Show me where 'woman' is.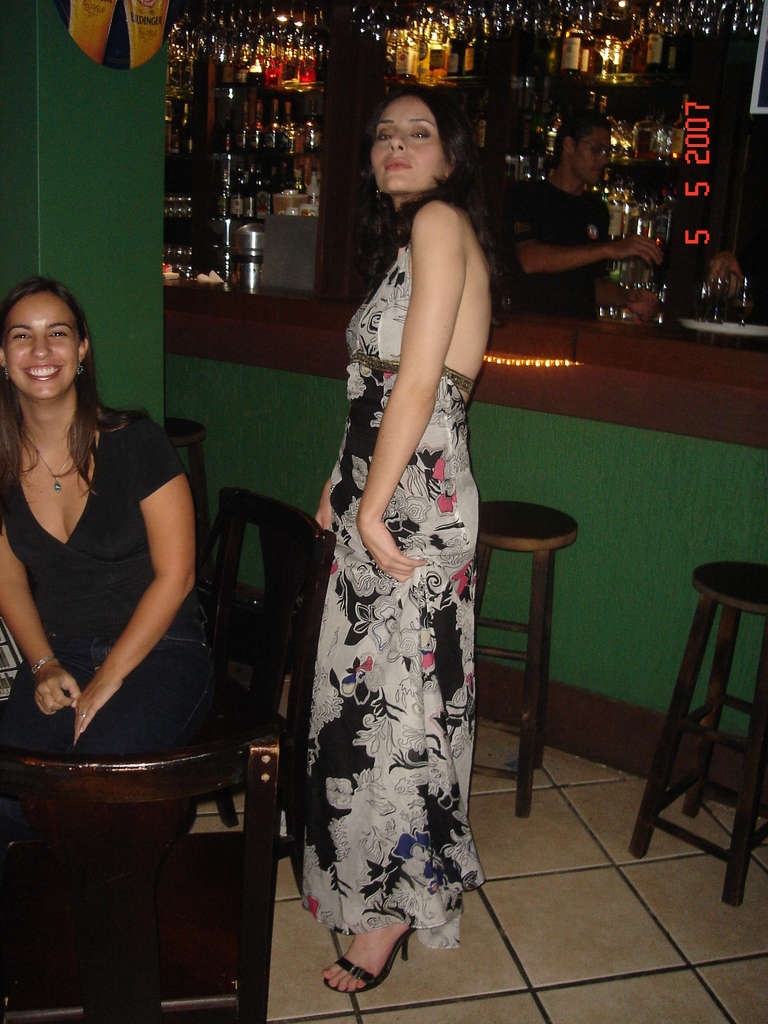
'woman' is at 0/279/235/773.
